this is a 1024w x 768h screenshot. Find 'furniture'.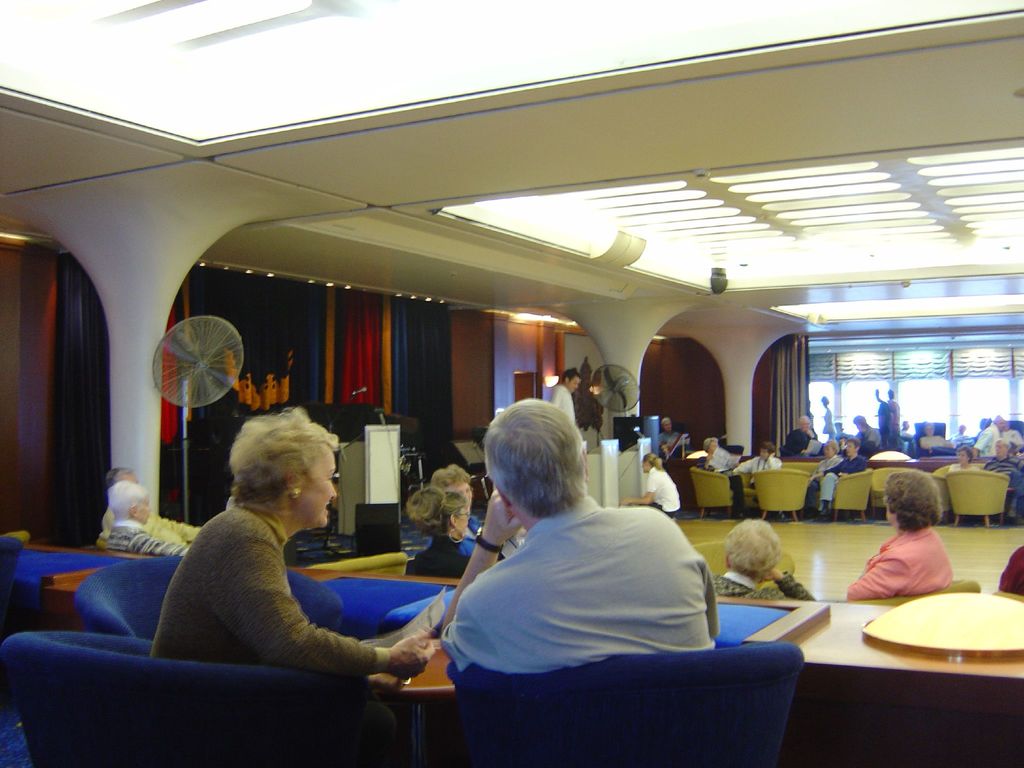
Bounding box: 712/589/1023/746.
